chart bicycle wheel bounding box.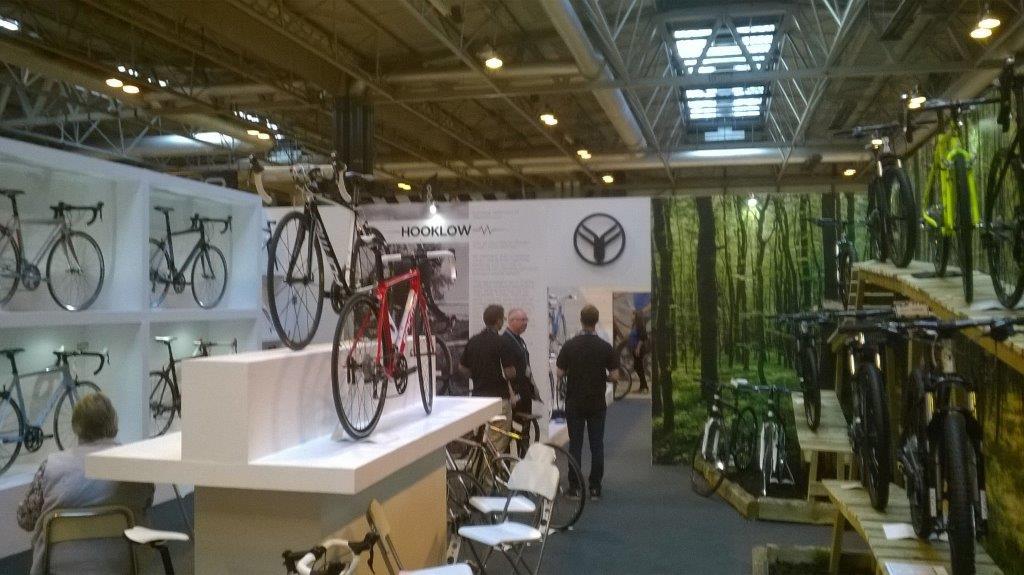
Charted: [left=900, top=373, right=934, bottom=544].
